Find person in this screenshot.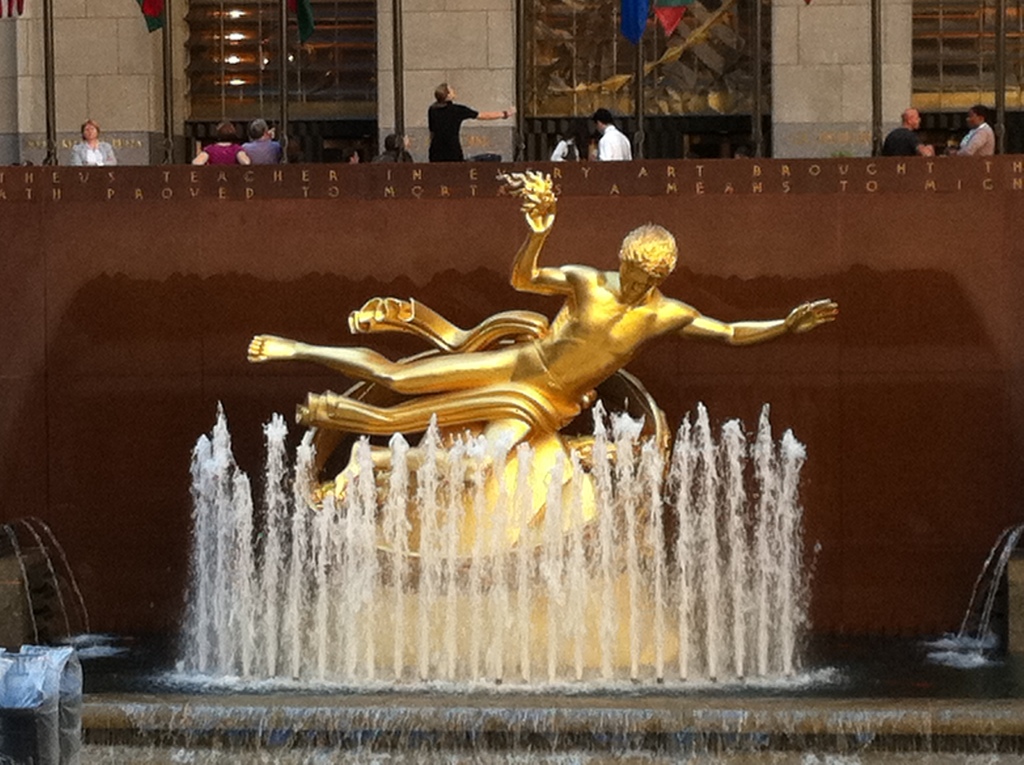
The bounding box for person is left=877, top=106, right=936, bottom=163.
